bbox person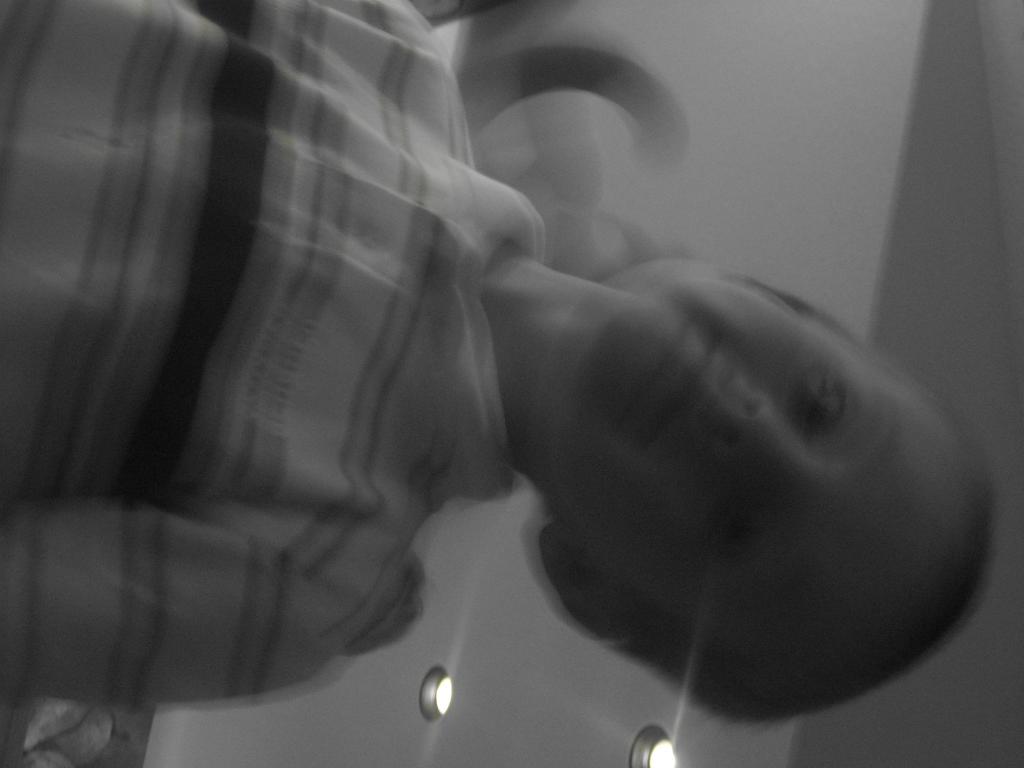
locate(0, 0, 990, 728)
